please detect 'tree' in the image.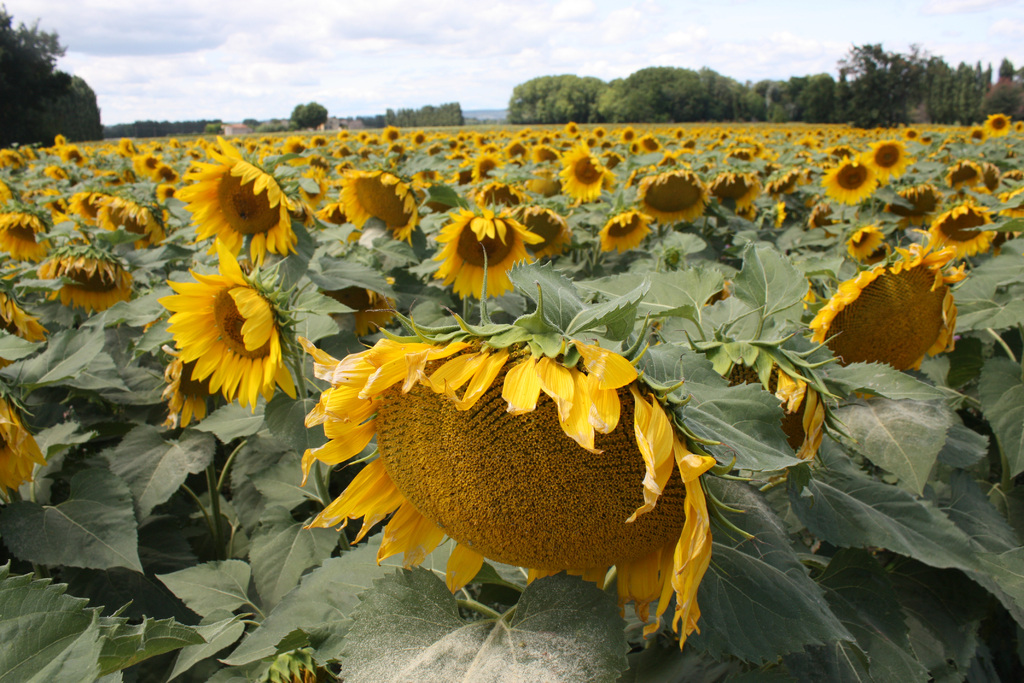
rect(0, 0, 110, 147).
